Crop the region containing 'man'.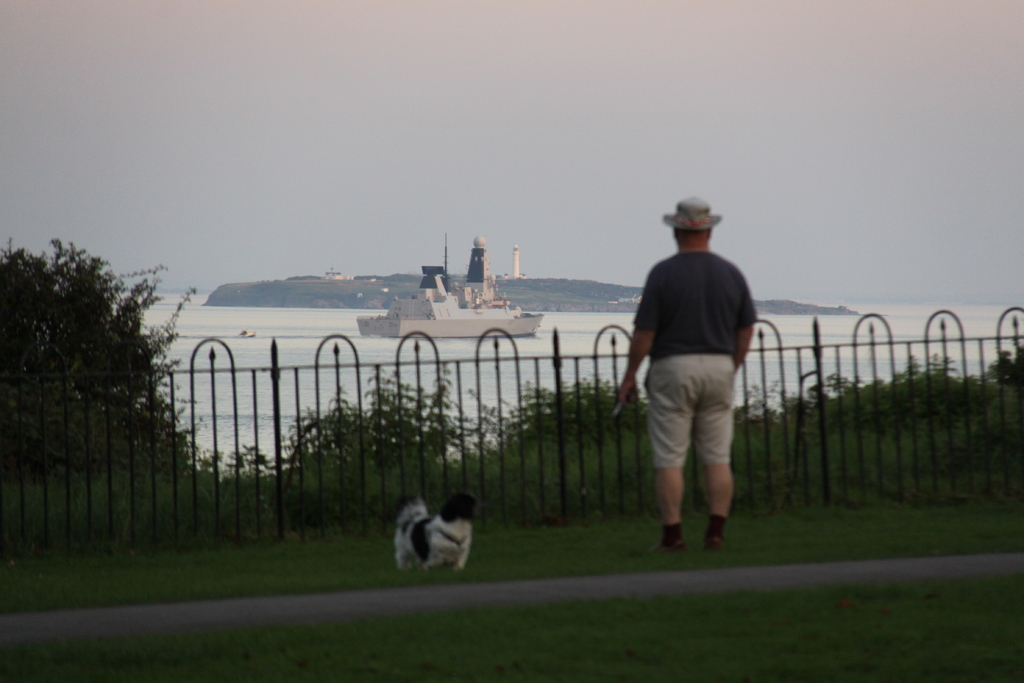
Crop region: [623,192,772,566].
